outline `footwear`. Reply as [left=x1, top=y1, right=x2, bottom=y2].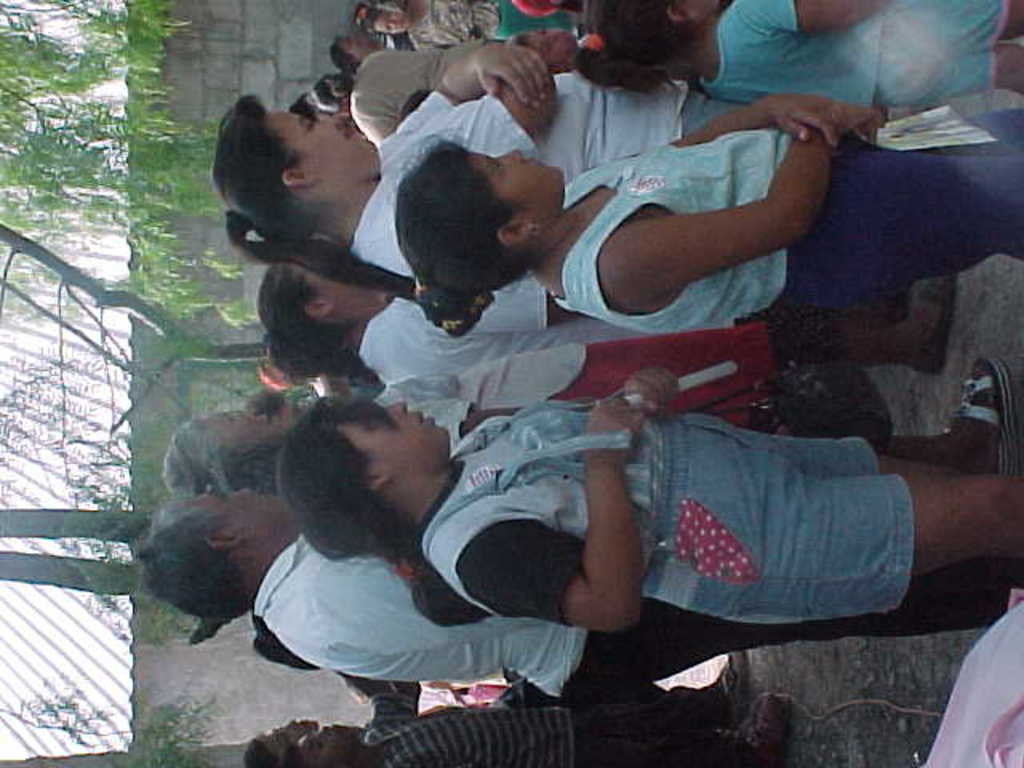
[left=941, top=347, right=1013, bottom=475].
